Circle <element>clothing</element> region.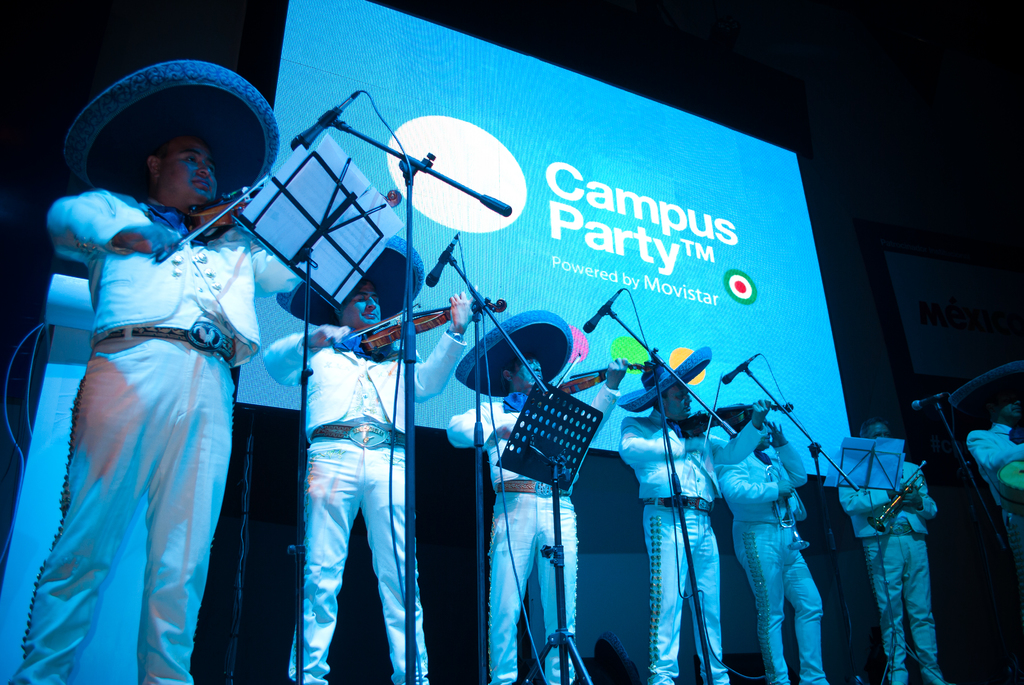
Region: pyautogui.locateOnScreen(609, 412, 768, 681).
